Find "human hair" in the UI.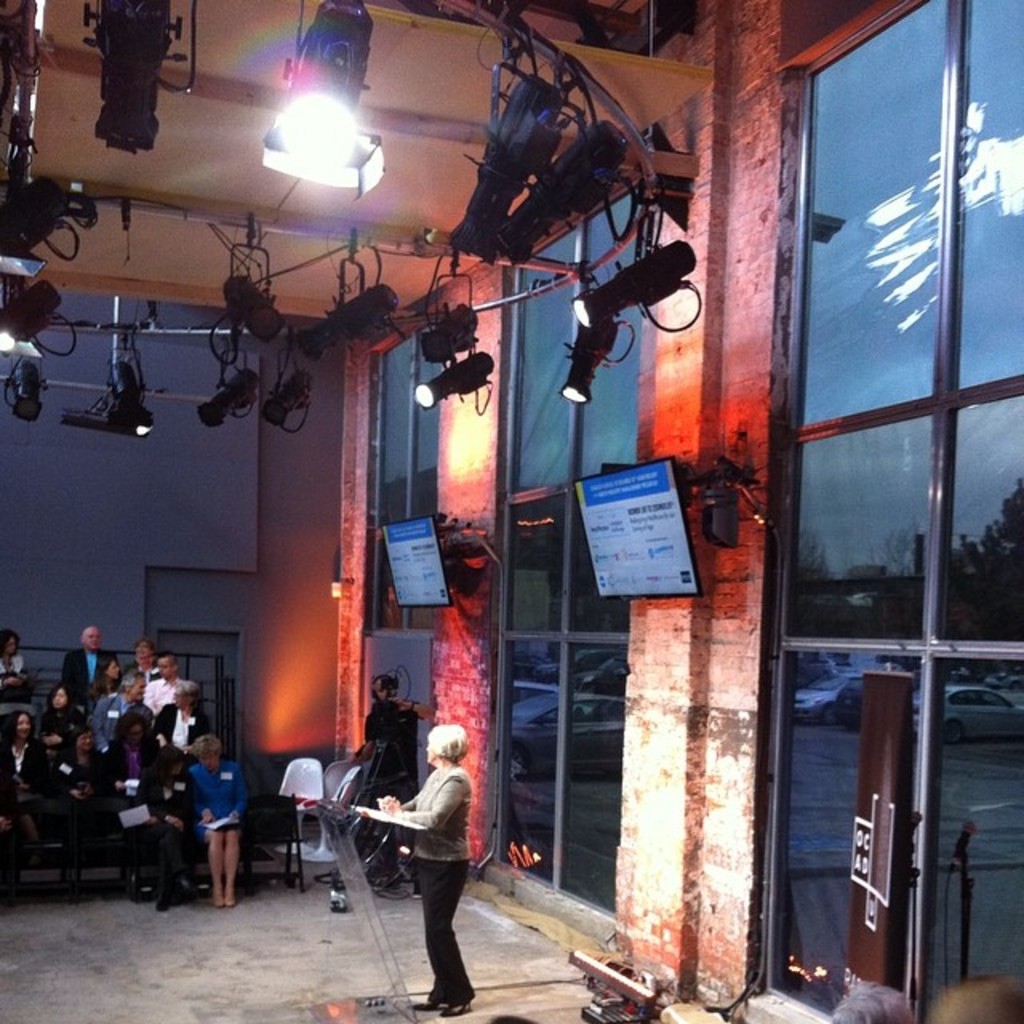
UI element at (left=429, top=714, right=474, bottom=765).
